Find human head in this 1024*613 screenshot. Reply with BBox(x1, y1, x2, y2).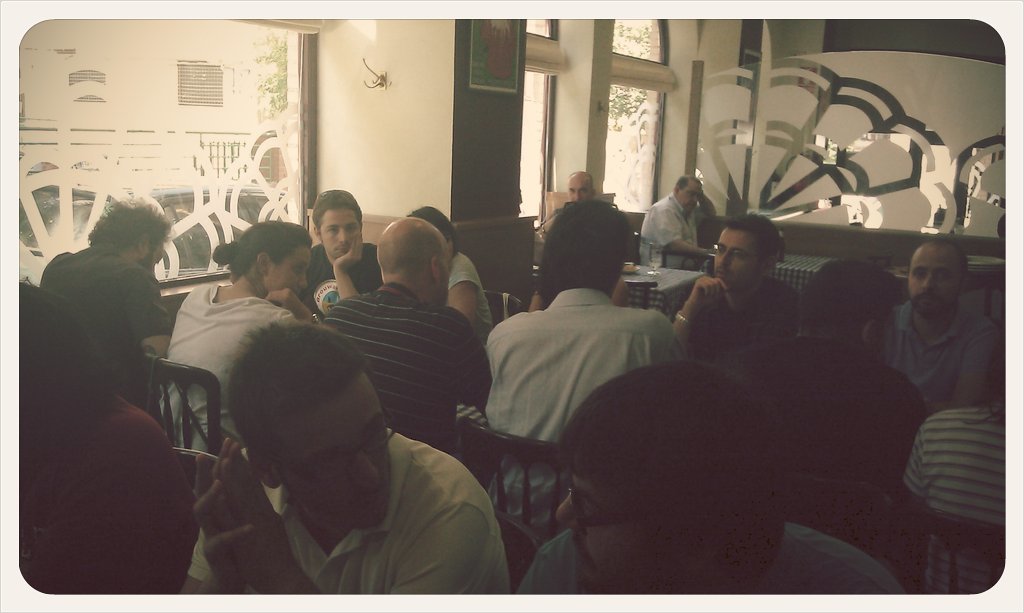
BBox(671, 173, 703, 212).
